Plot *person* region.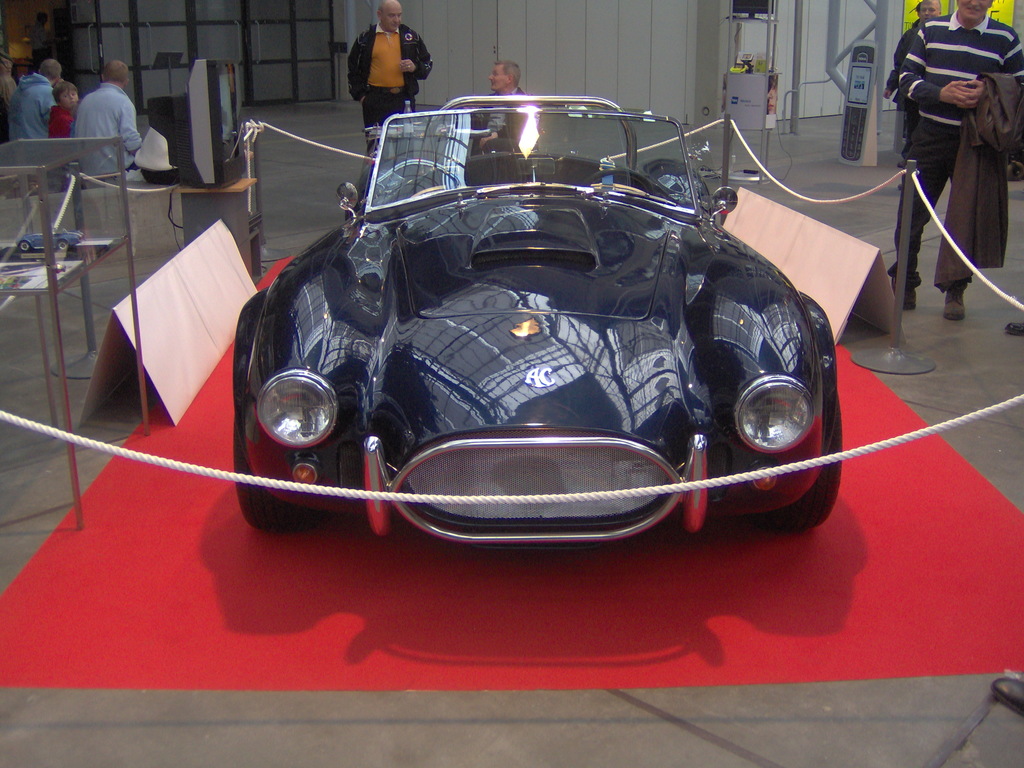
Plotted at 342, 3, 433, 156.
